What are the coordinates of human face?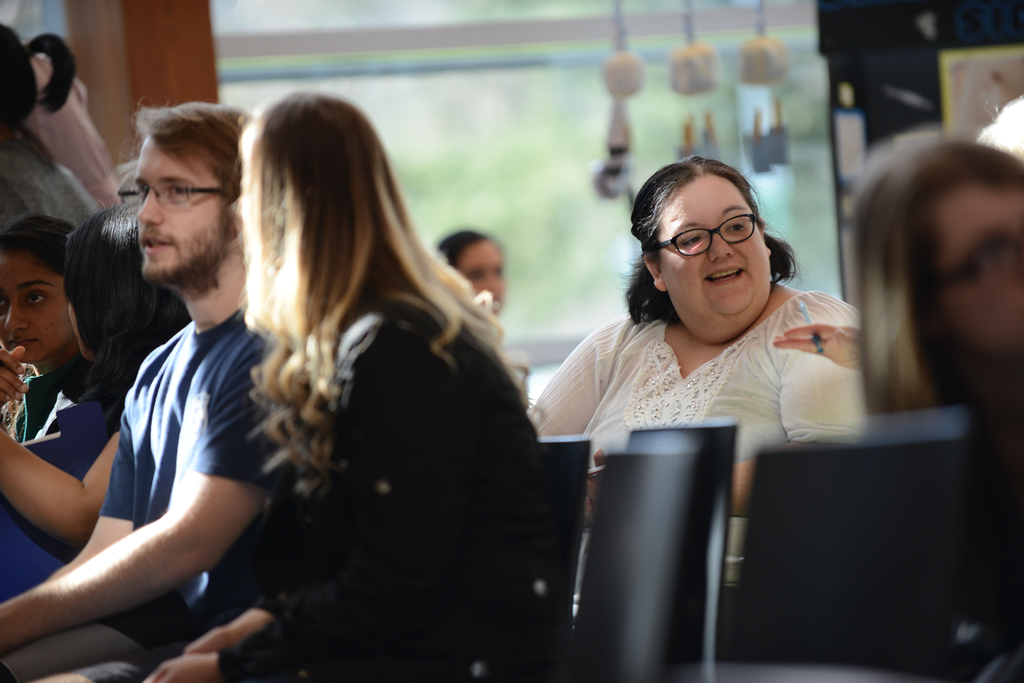
(664, 174, 766, 312).
